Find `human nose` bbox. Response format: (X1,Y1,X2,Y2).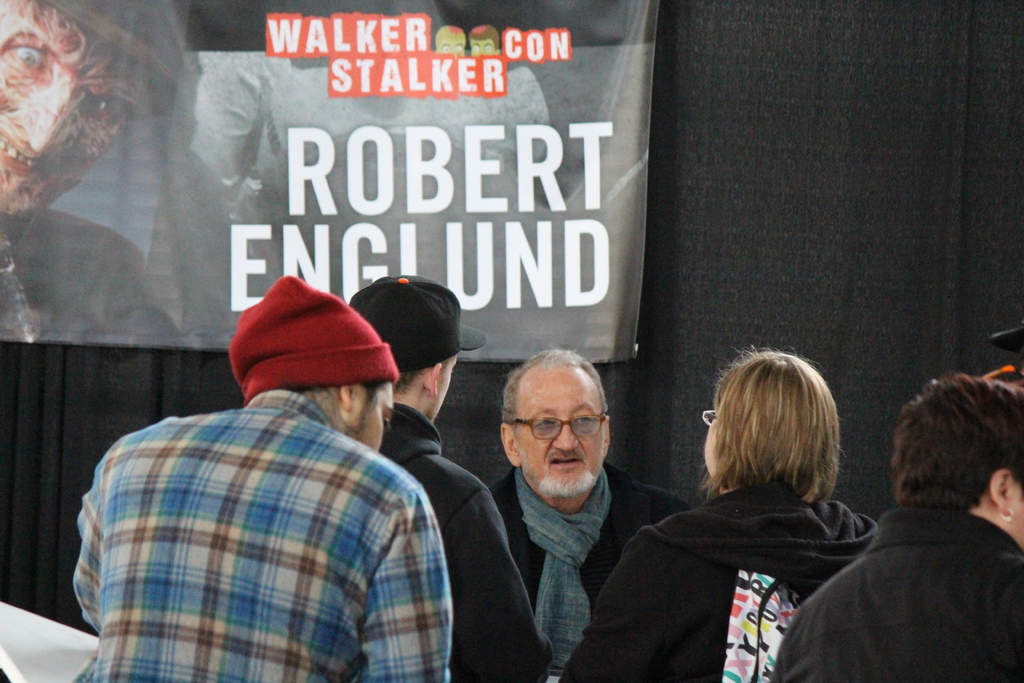
(549,424,578,450).
